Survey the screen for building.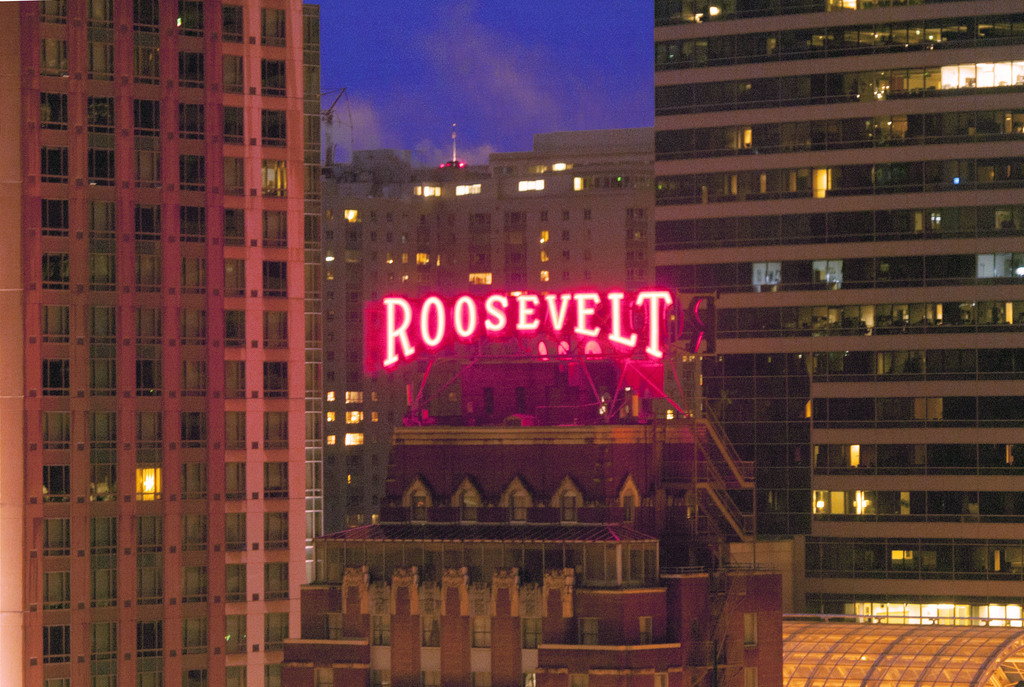
Survey found: {"left": 648, "top": 0, "right": 1023, "bottom": 631}.
